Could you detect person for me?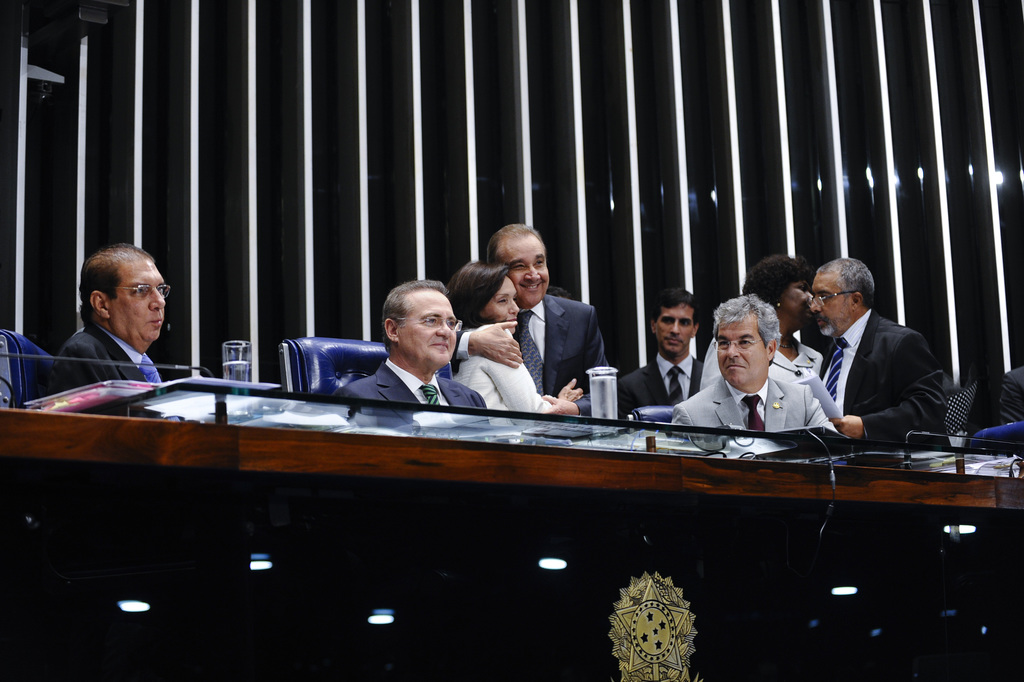
Detection result: [x1=457, y1=223, x2=615, y2=411].
